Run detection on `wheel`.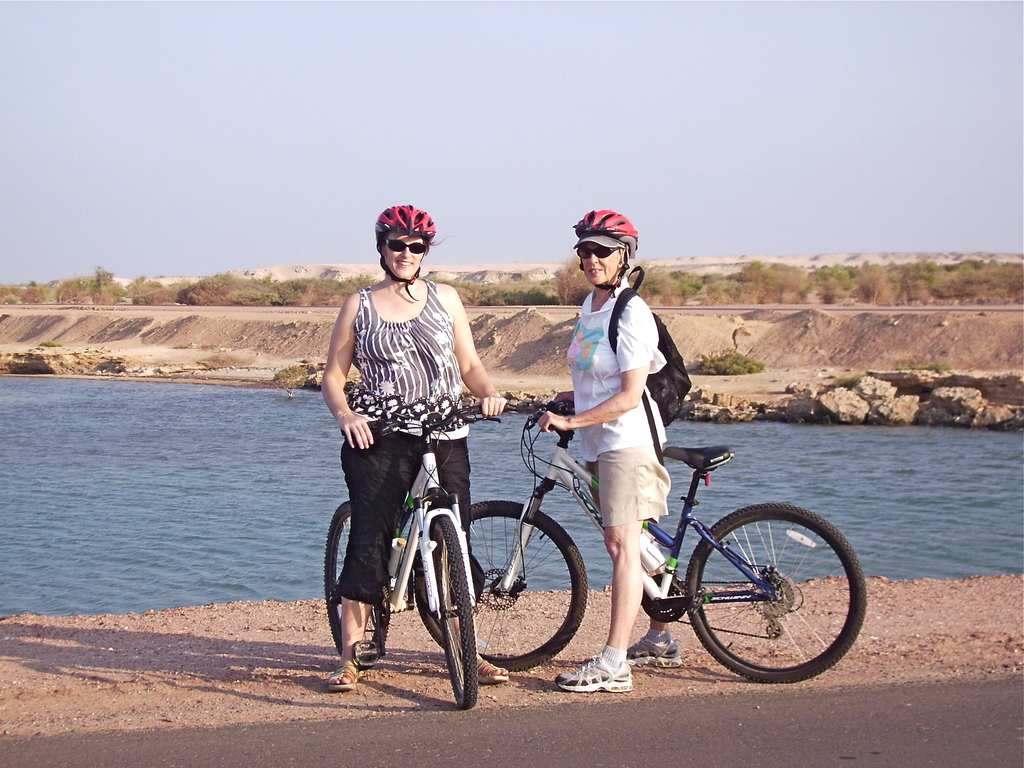
Result: select_region(320, 499, 390, 666).
